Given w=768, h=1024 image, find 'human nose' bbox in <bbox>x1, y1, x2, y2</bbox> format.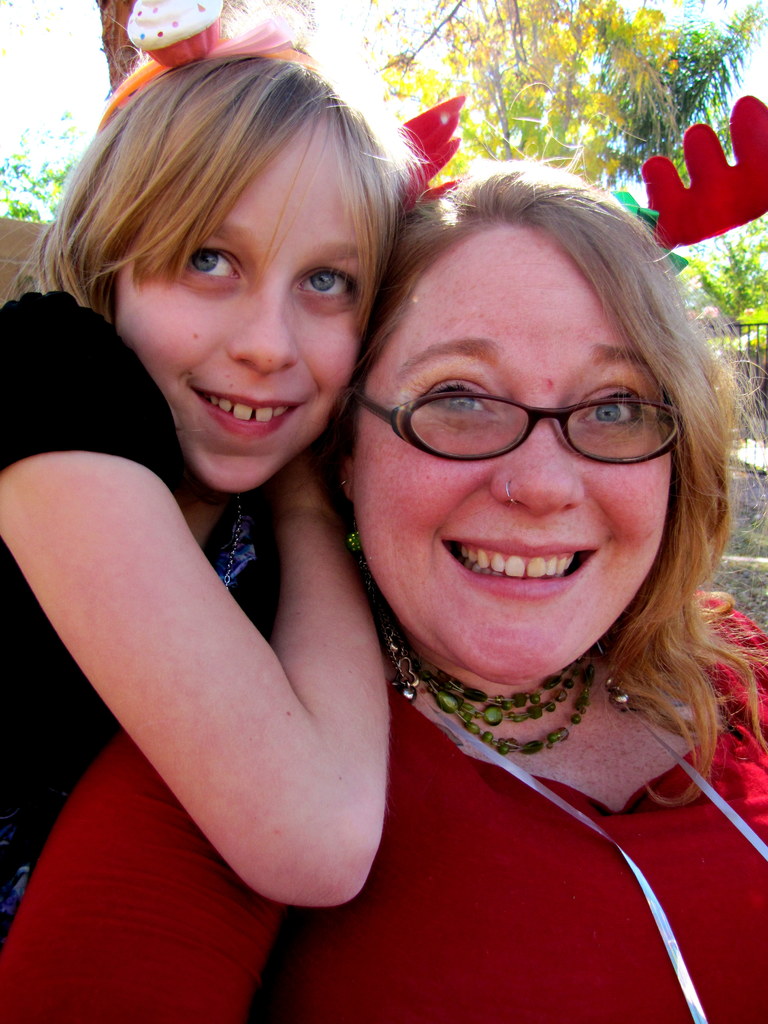
<bbox>227, 276, 299, 376</bbox>.
